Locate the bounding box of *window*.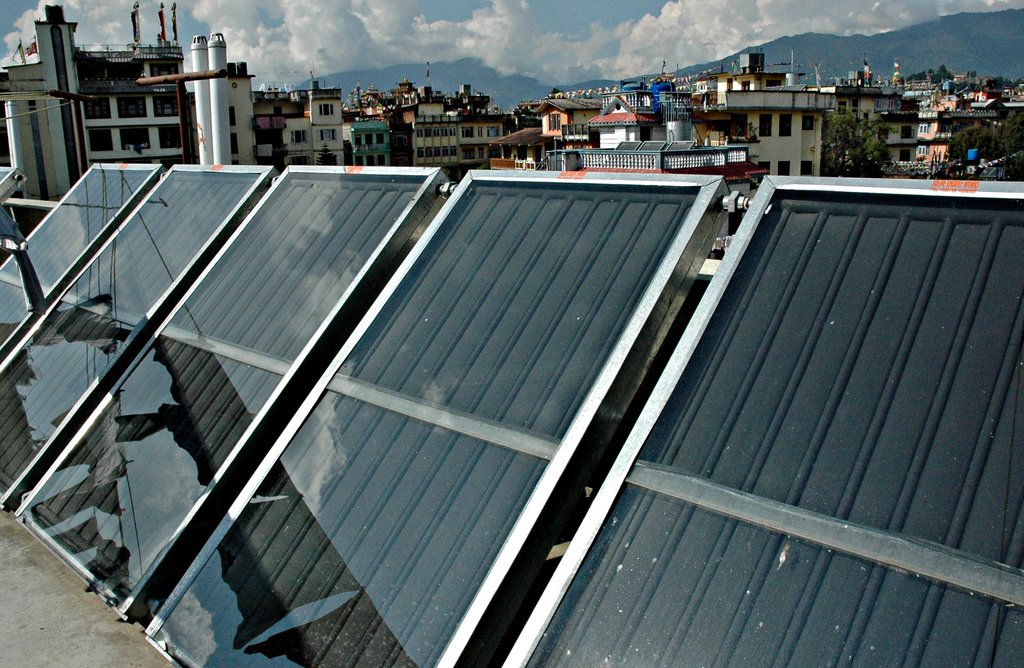
Bounding box: bbox(799, 158, 813, 176).
